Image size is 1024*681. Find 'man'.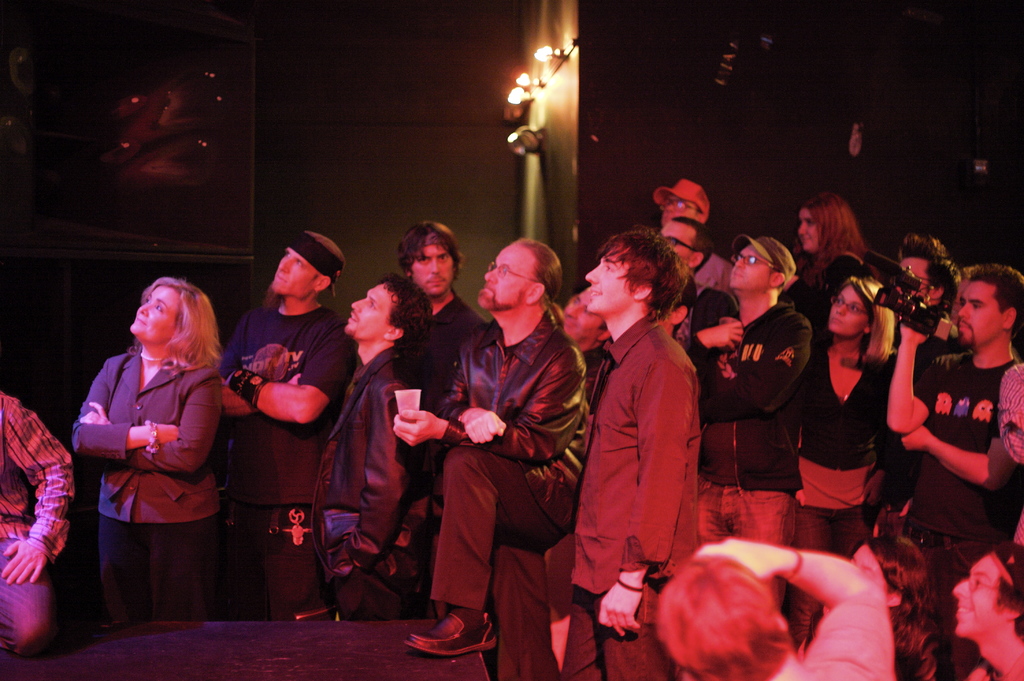
[x1=0, y1=384, x2=79, y2=650].
